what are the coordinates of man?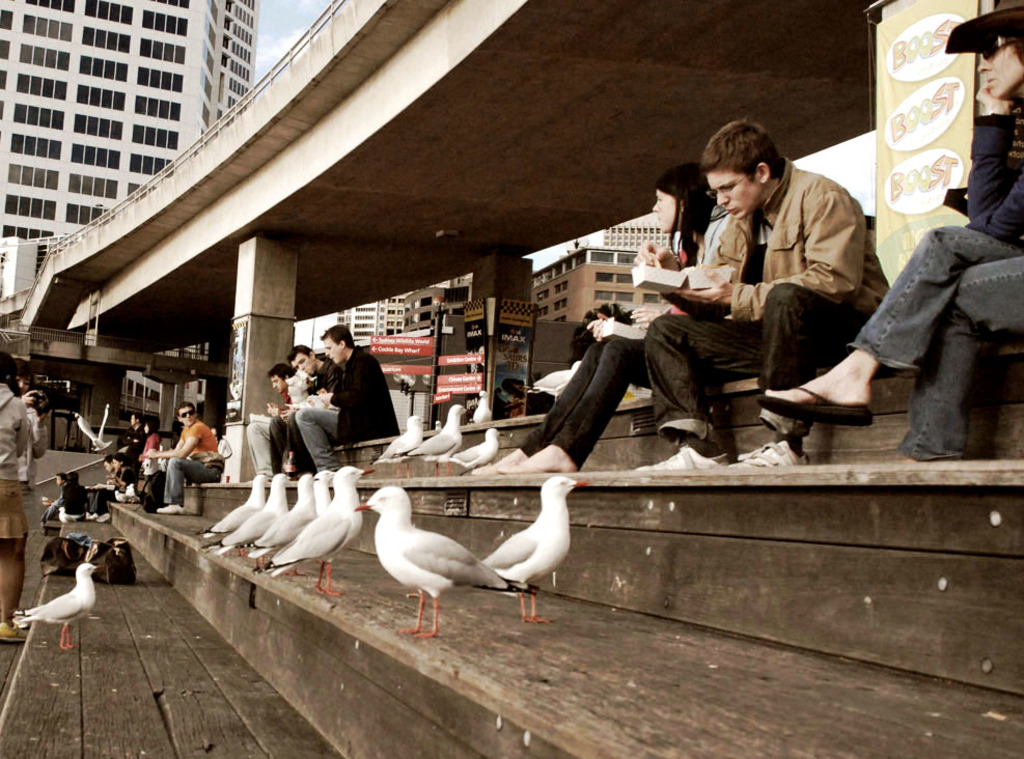
l=636, t=118, r=893, b=478.
